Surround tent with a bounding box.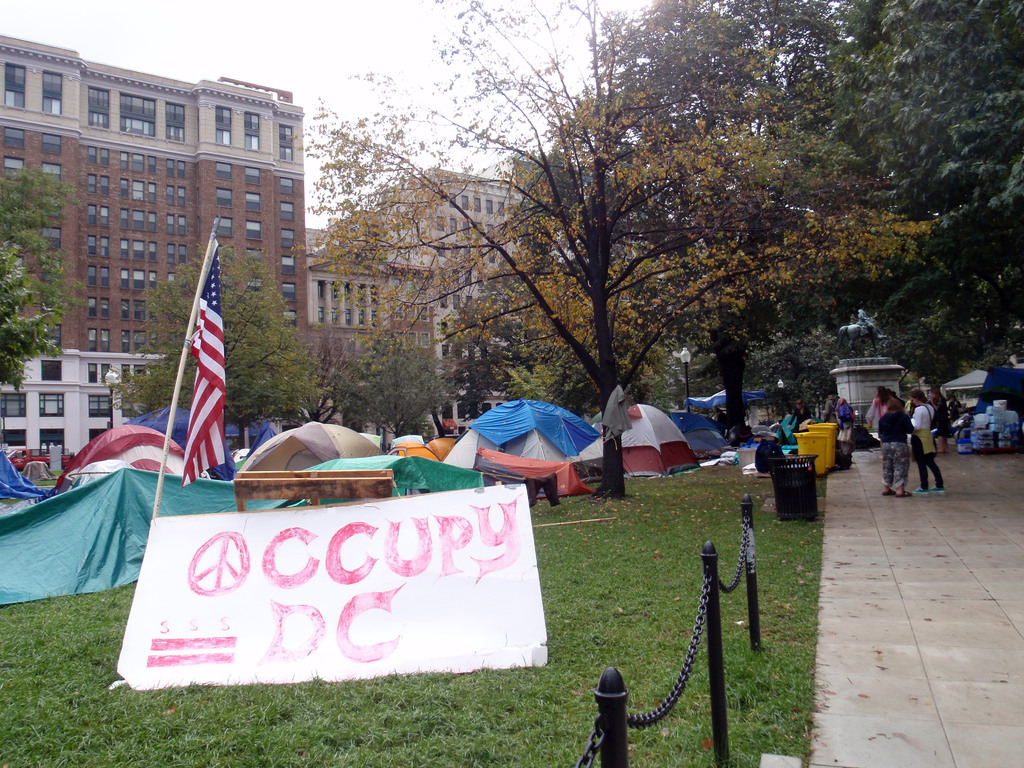
box=[442, 403, 609, 467].
